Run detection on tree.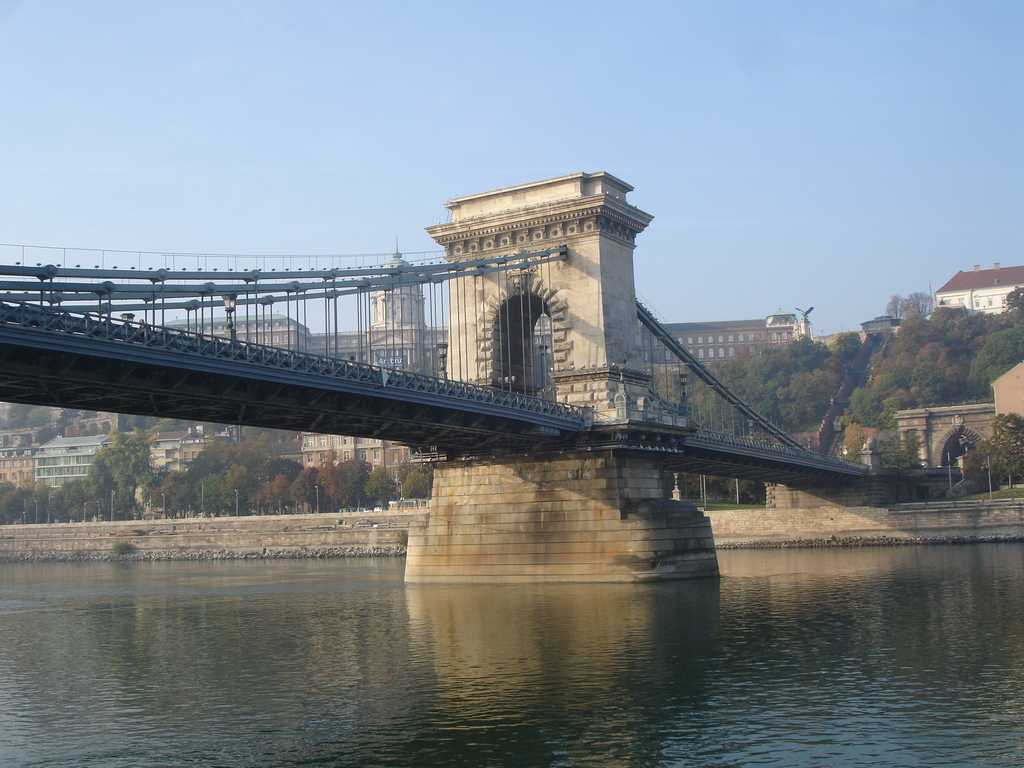
Result: x1=0 y1=481 x2=15 y2=486.
